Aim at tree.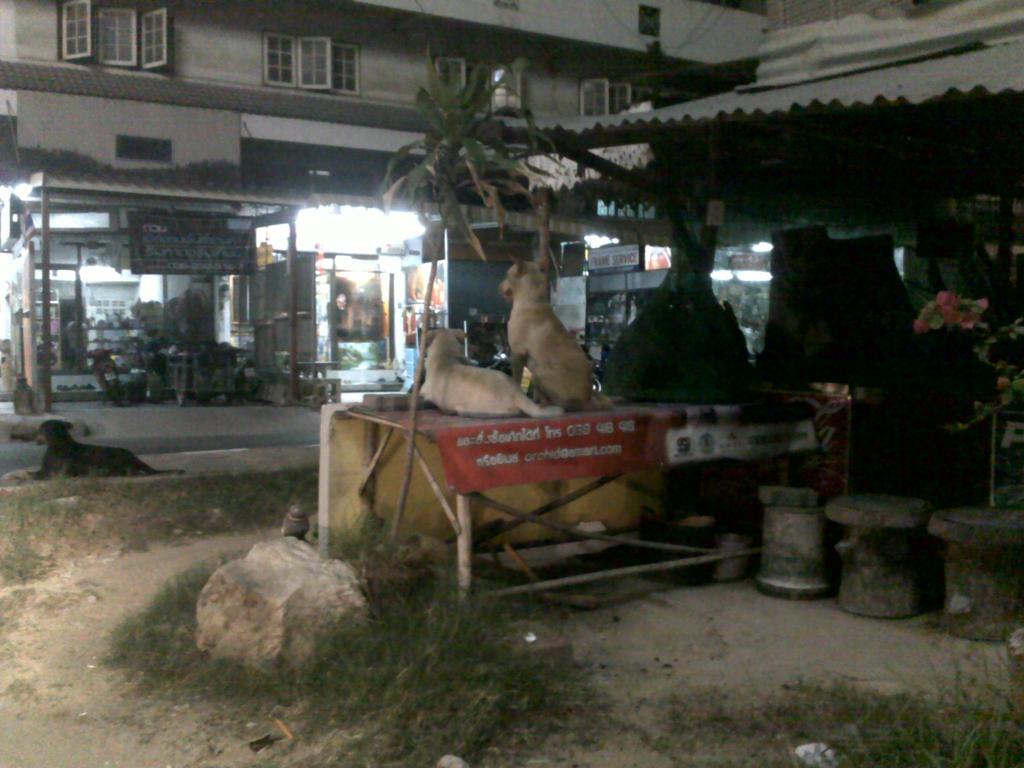
Aimed at (left=374, top=60, right=522, bottom=552).
